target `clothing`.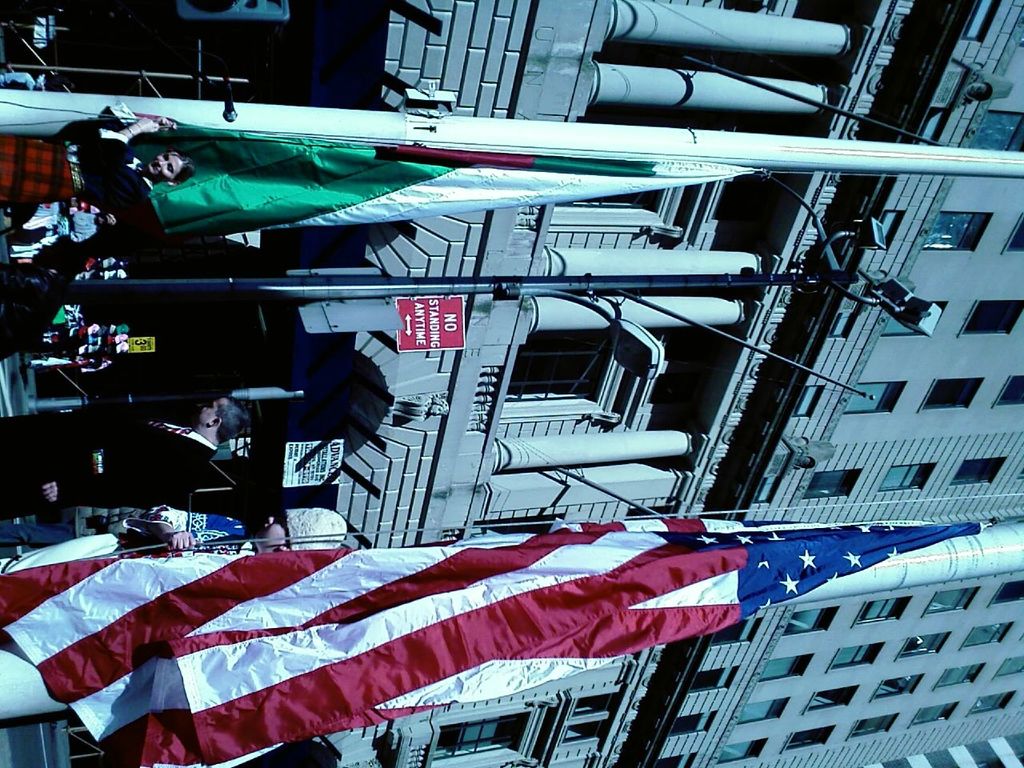
Target region: box=[22, 206, 100, 242].
